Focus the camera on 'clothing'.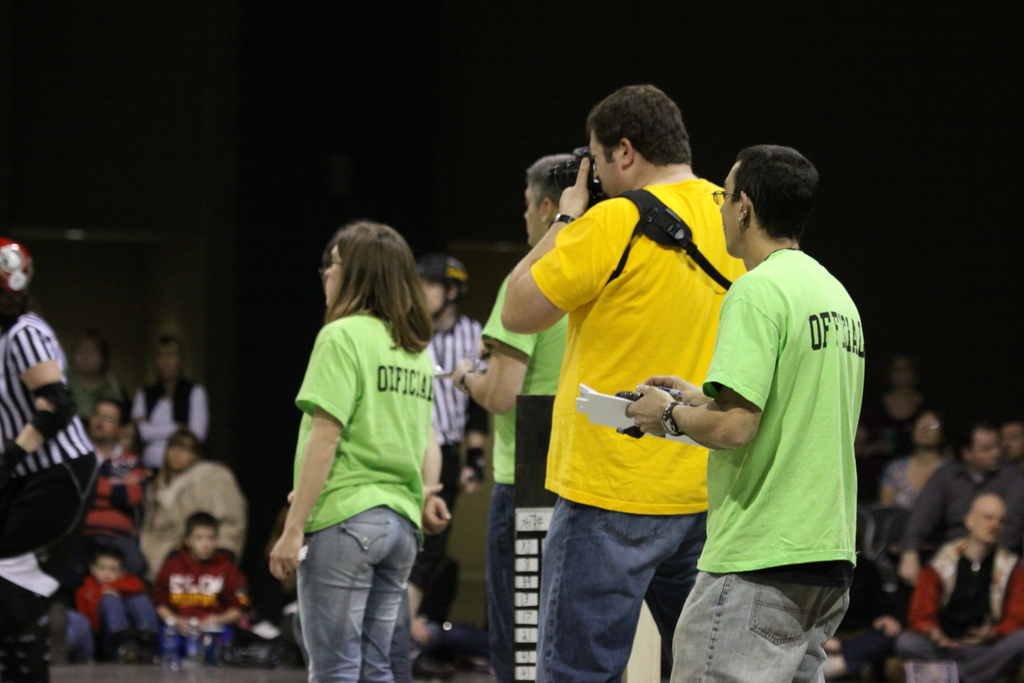
Focus region: <region>890, 539, 1023, 682</region>.
